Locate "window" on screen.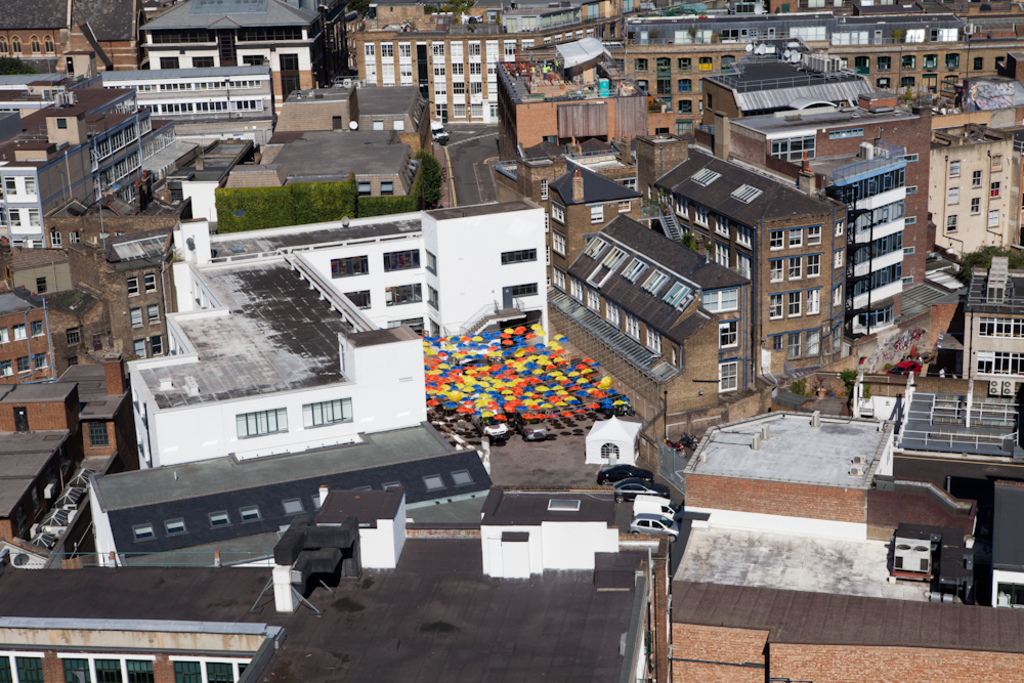
On screen at <bbox>341, 291, 368, 313</bbox>.
